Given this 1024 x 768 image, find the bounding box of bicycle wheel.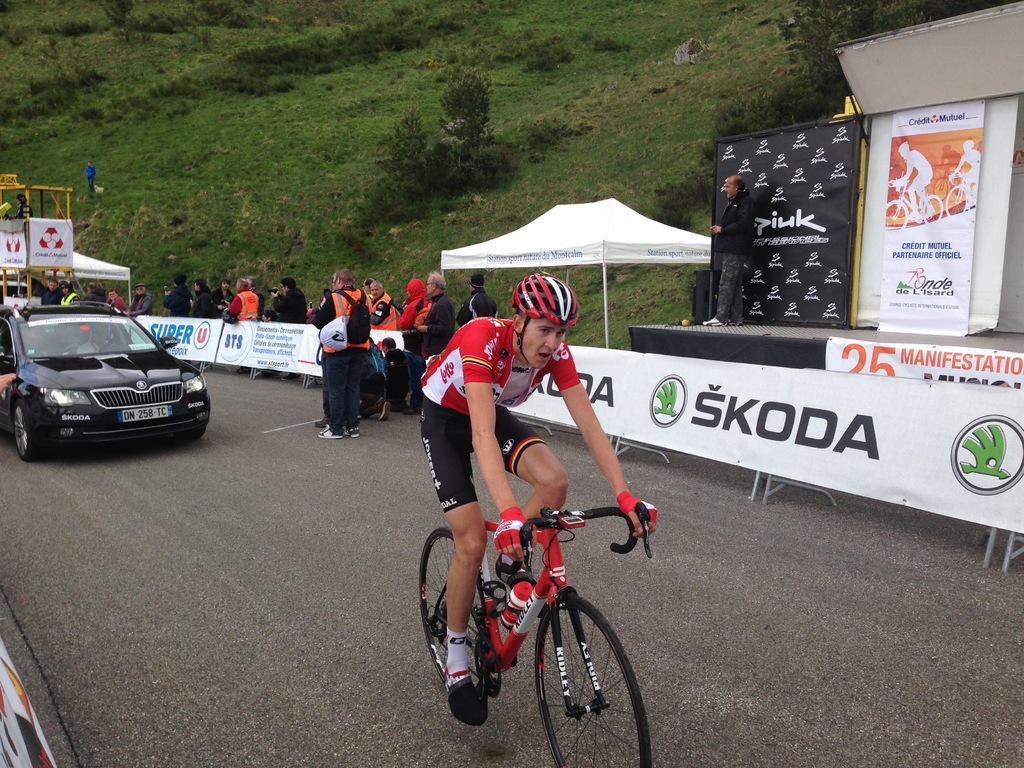
locate(529, 594, 641, 746).
